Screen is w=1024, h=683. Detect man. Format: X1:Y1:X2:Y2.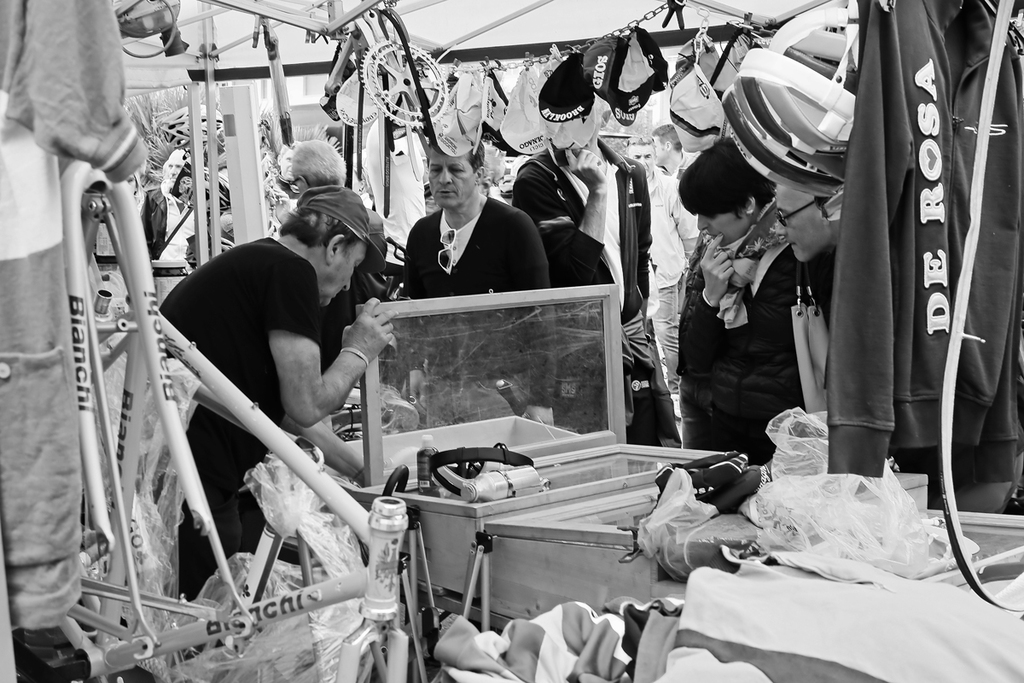
775:186:835:332.
